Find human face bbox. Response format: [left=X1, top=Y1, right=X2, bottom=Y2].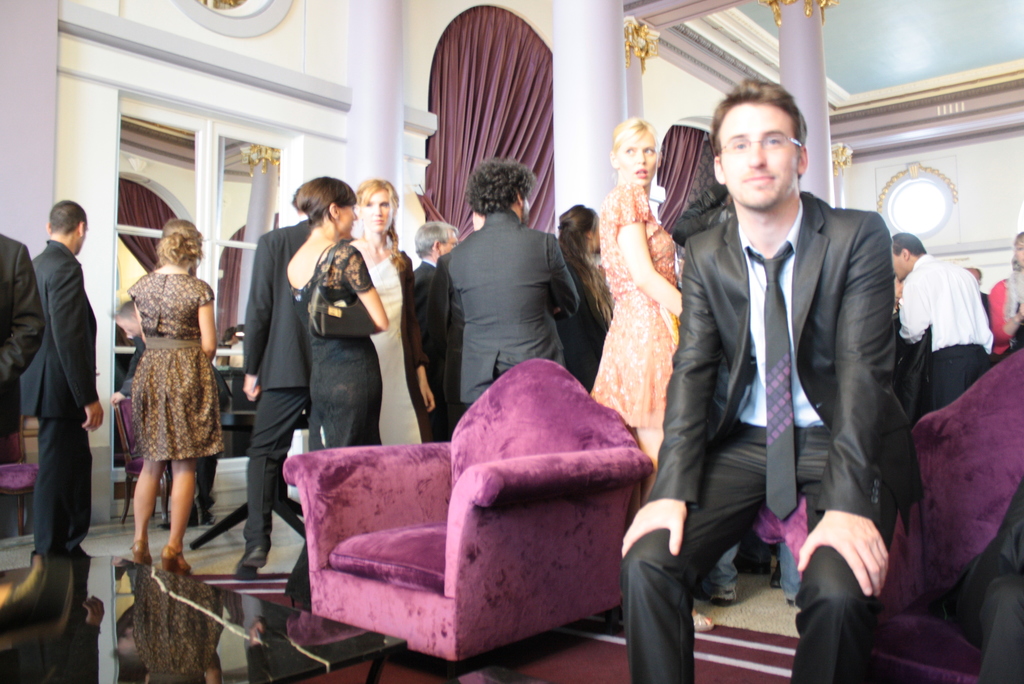
[left=1016, top=241, right=1023, bottom=262].
